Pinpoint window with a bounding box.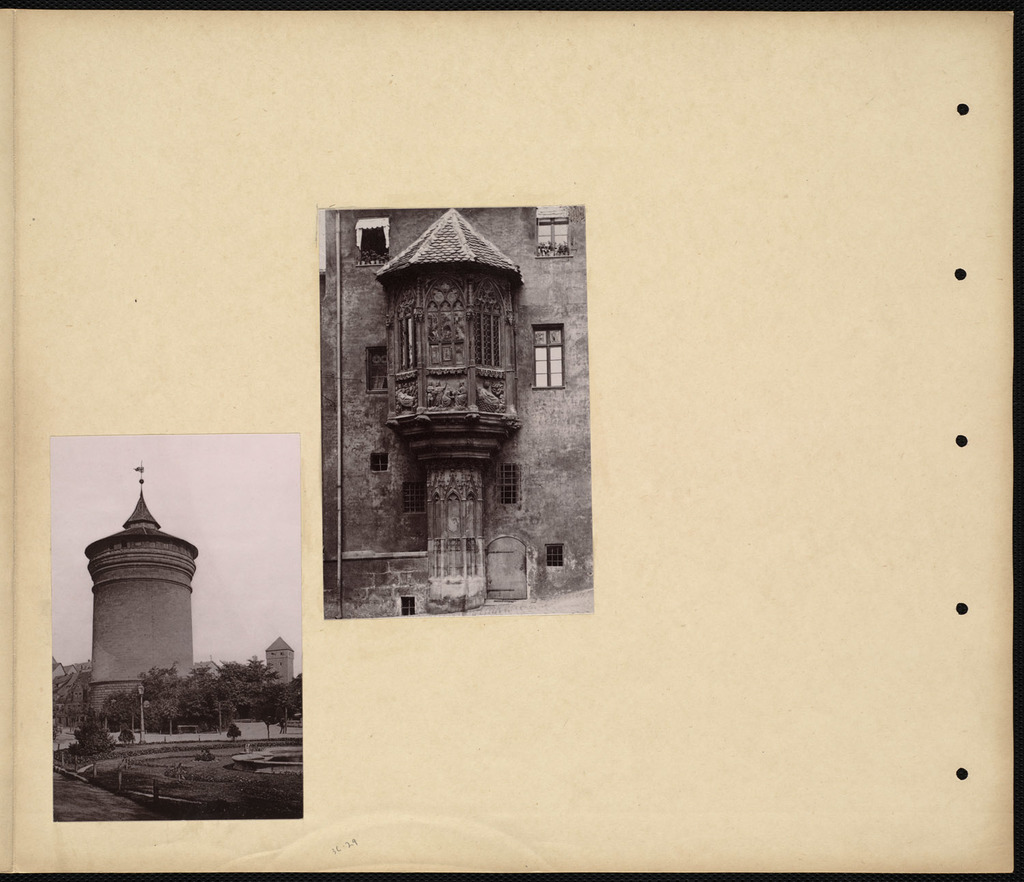
crop(545, 545, 563, 569).
